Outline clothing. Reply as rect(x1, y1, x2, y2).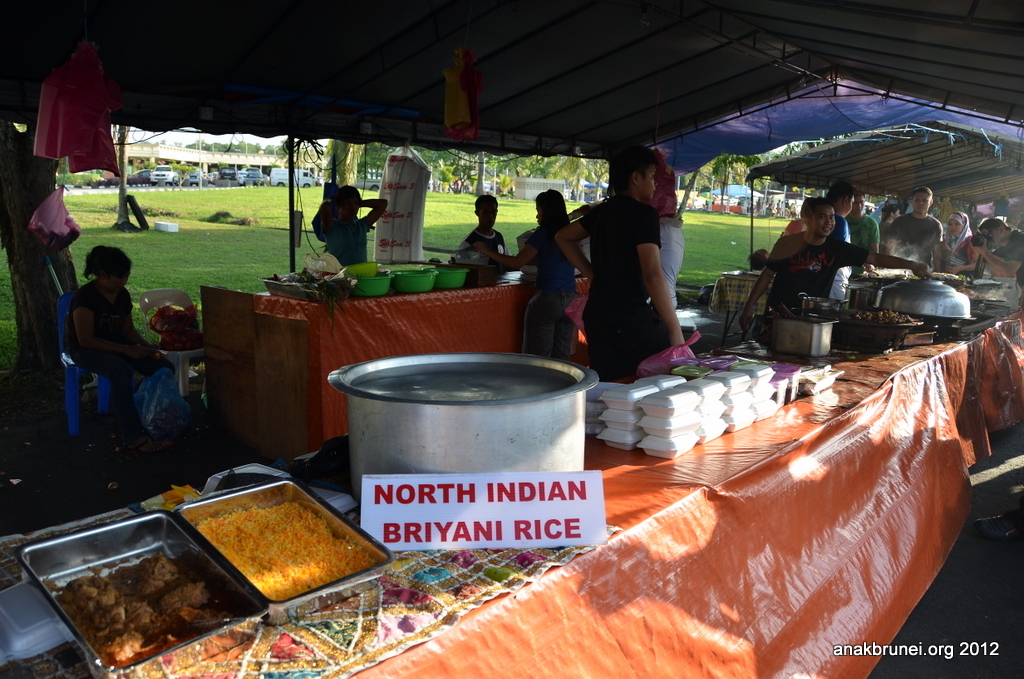
rect(582, 192, 659, 386).
